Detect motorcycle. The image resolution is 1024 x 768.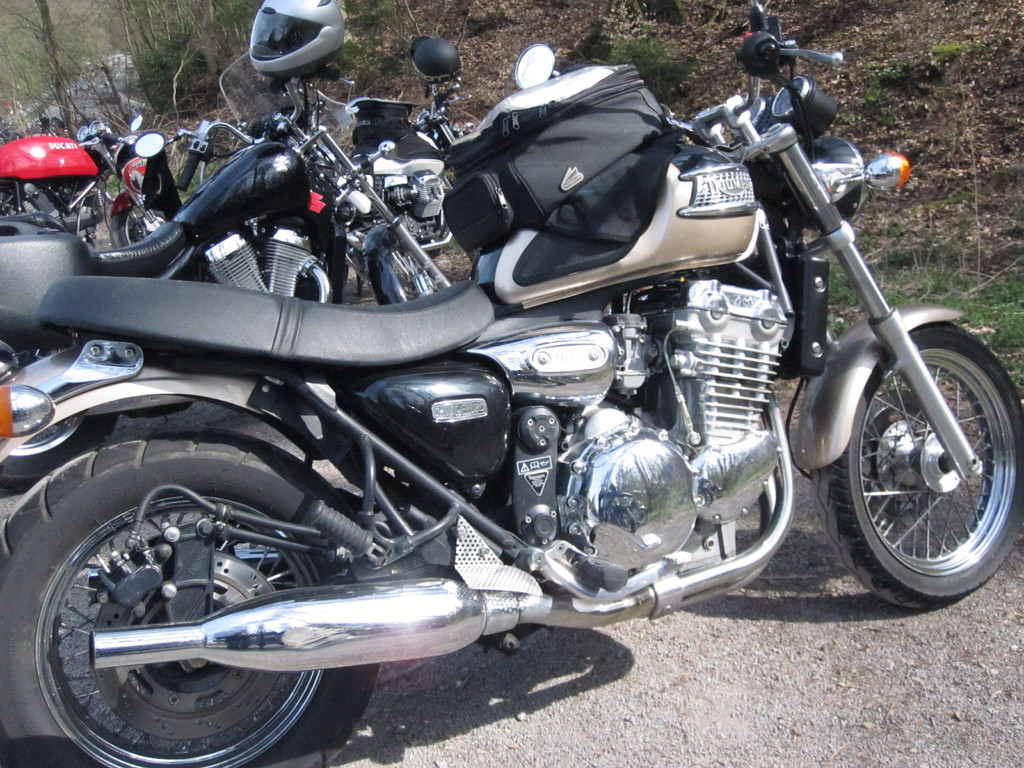
<region>333, 76, 478, 305</region>.
